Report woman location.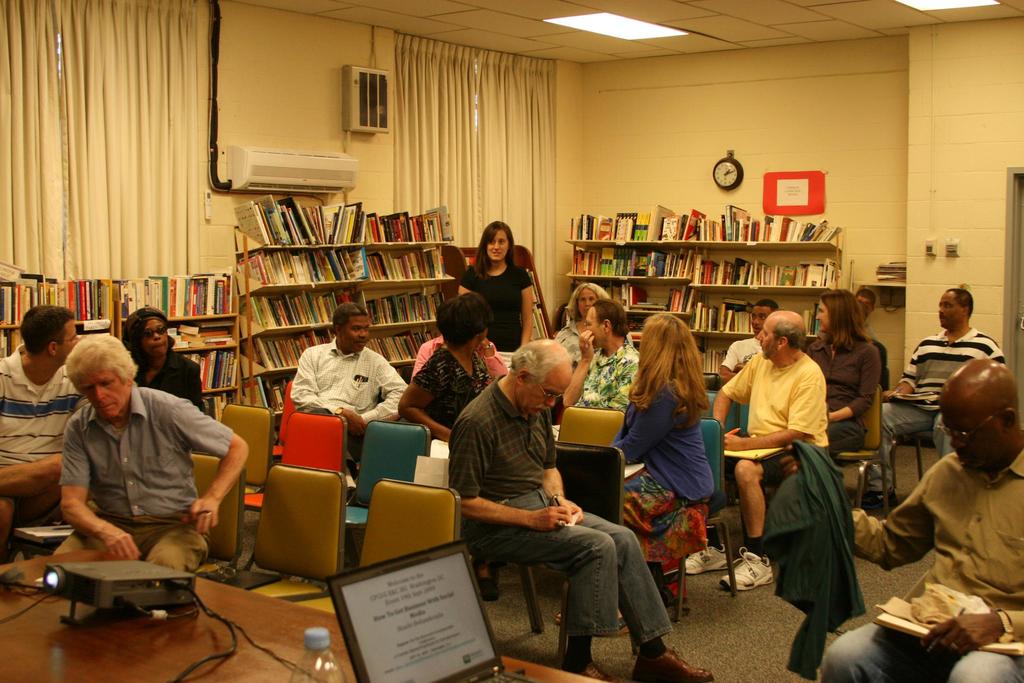
Report: box=[610, 296, 729, 614].
